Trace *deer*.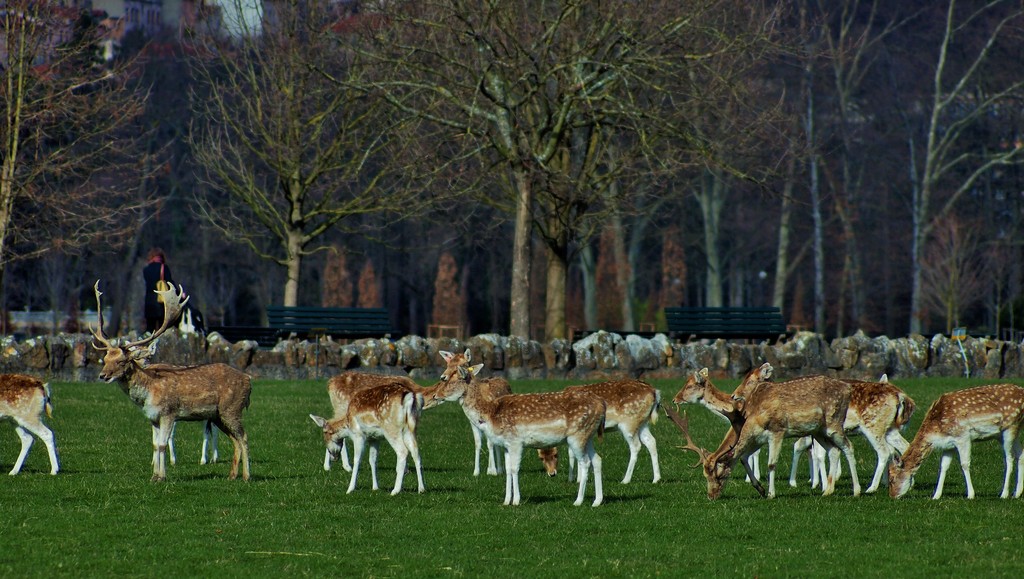
Traced to 325, 348, 468, 472.
